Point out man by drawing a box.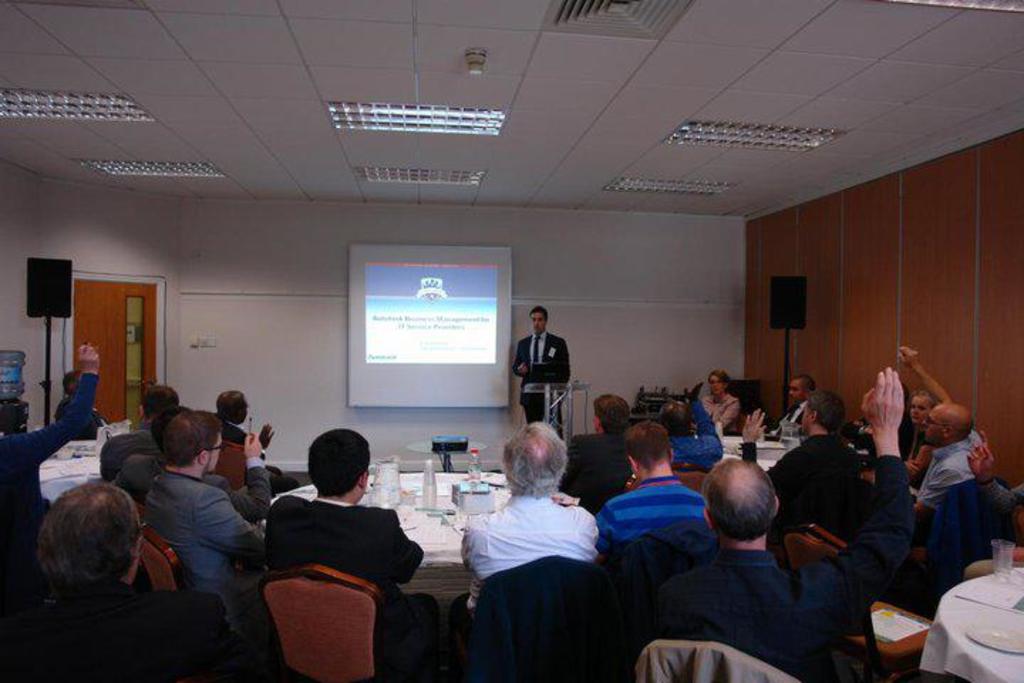
left=899, top=339, right=993, bottom=554.
